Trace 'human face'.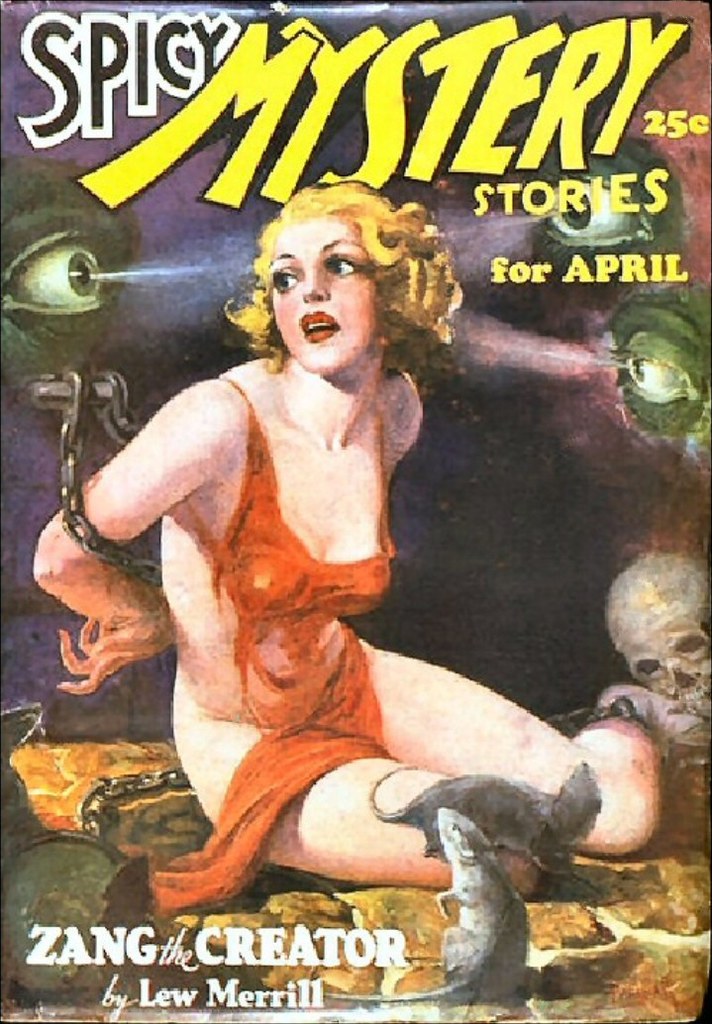
Traced to detection(266, 217, 380, 376).
